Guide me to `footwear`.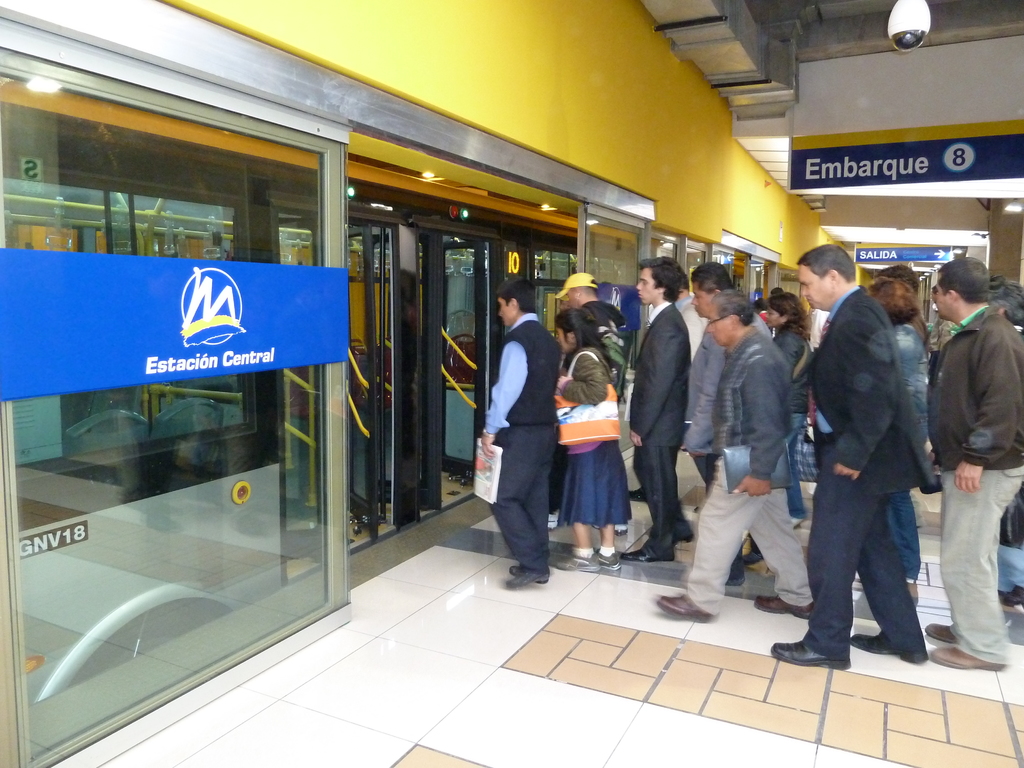
Guidance: left=622, top=543, right=665, bottom=560.
